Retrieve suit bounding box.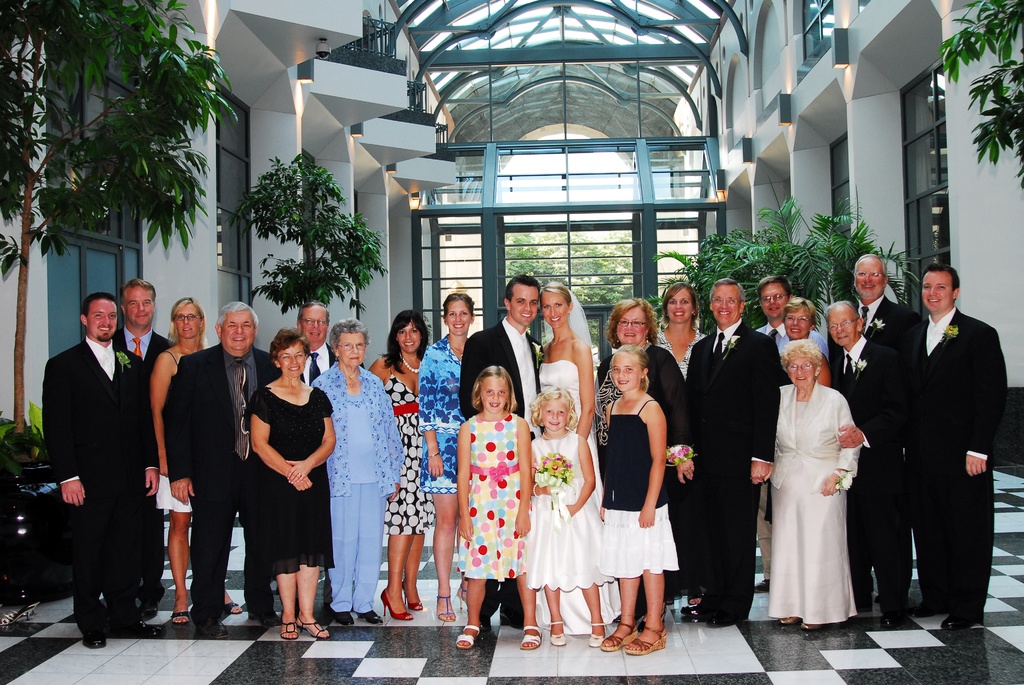
Bounding box: left=691, top=278, right=776, bottom=626.
